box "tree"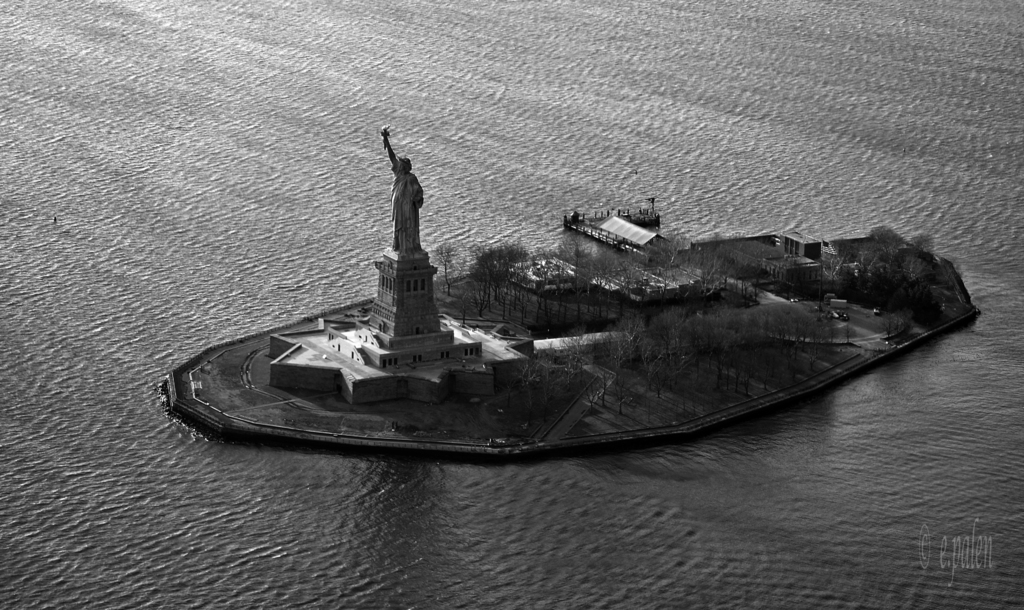
431, 240, 465, 296
